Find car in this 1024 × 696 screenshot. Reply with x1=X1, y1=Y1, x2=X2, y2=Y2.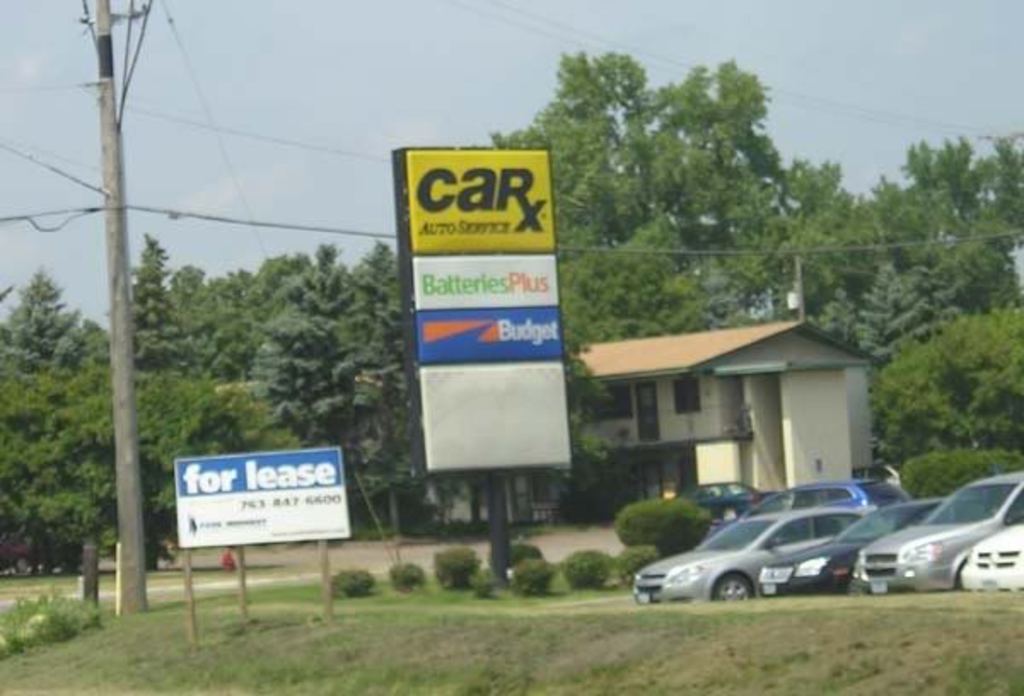
x1=858, y1=469, x2=1022, y2=592.
